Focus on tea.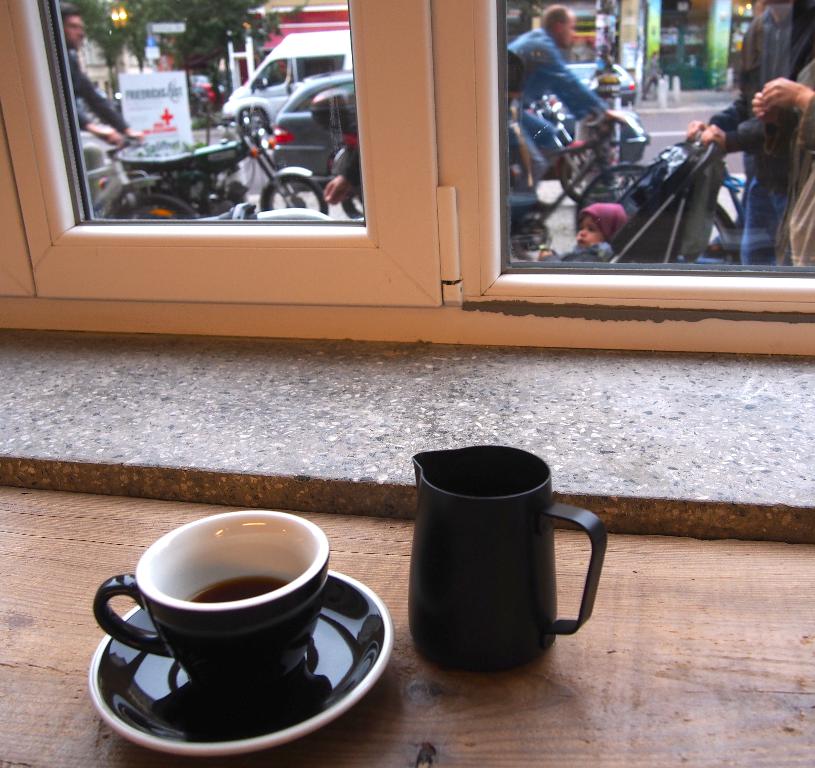
Focused at <box>178,576,287,603</box>.
